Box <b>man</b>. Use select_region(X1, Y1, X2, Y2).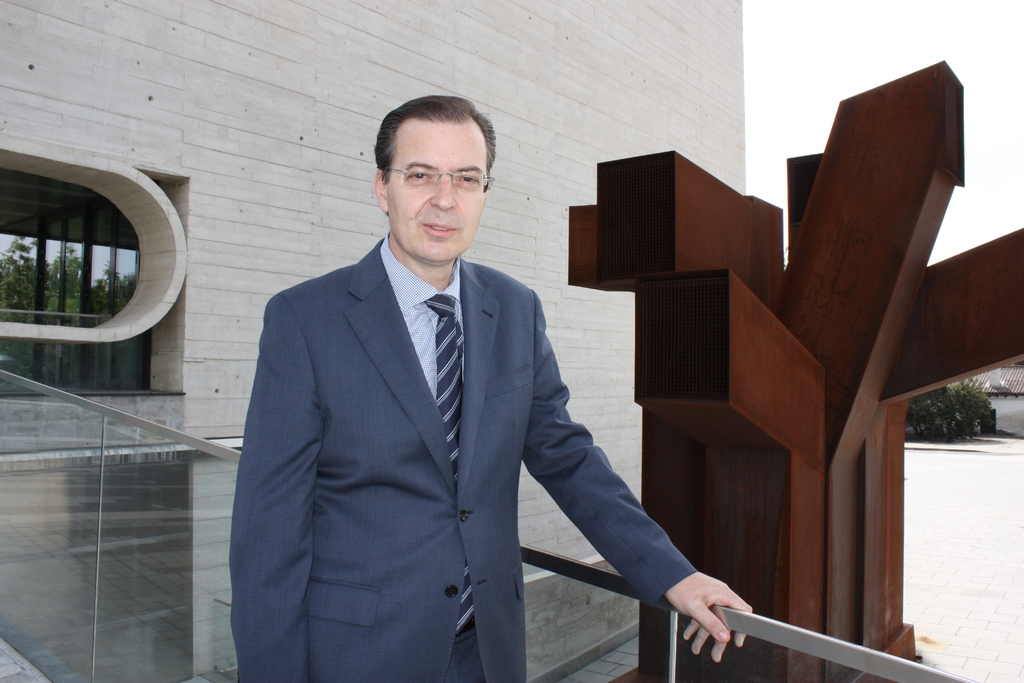
select_region(227, 94, 746, 682).
